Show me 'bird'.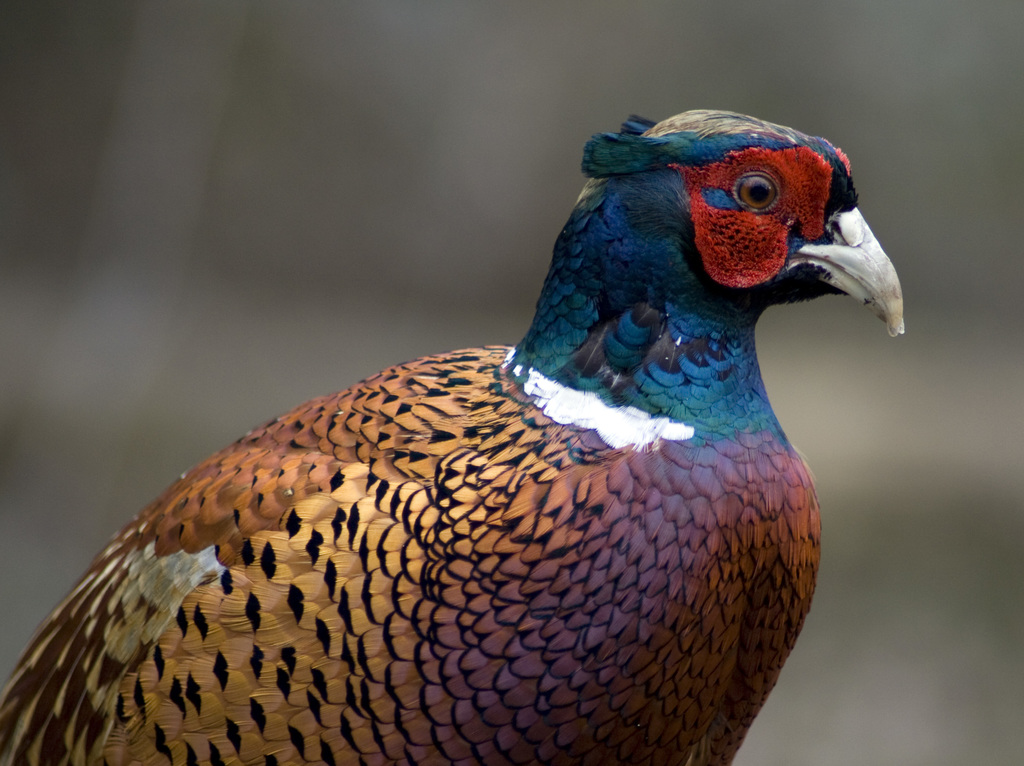
'bird' is here: pyautogui.locateOnScreen(1, 131, 837, 758).
